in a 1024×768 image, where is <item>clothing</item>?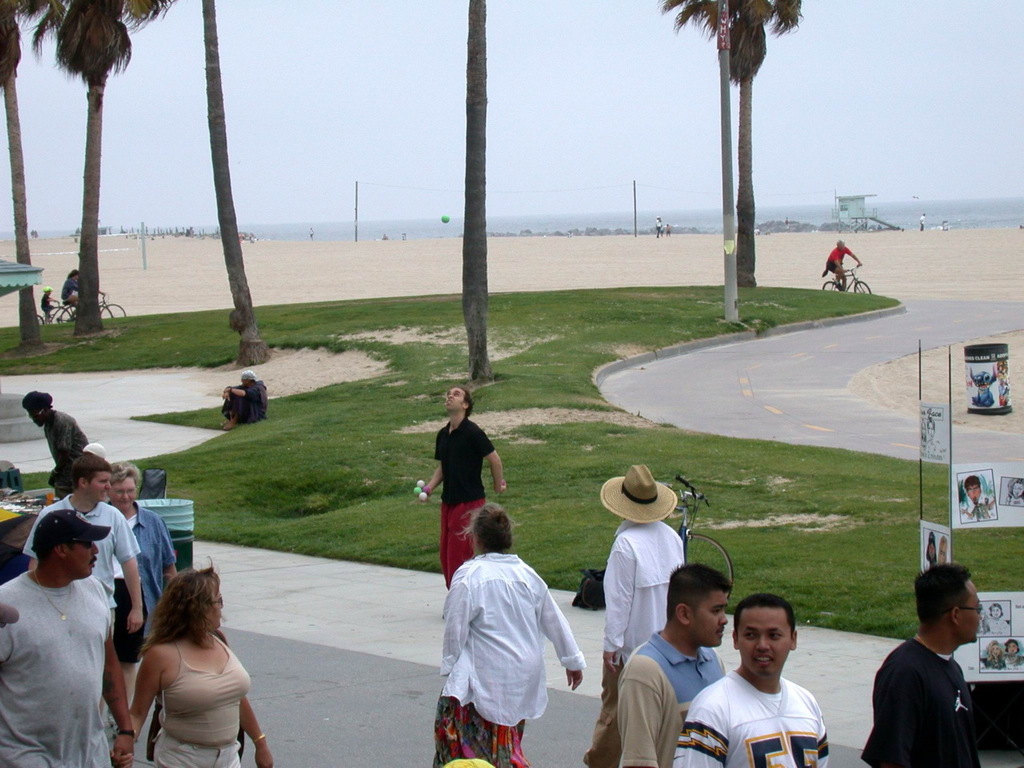
(x1=583, y1=517, x2=681, y2=767).
